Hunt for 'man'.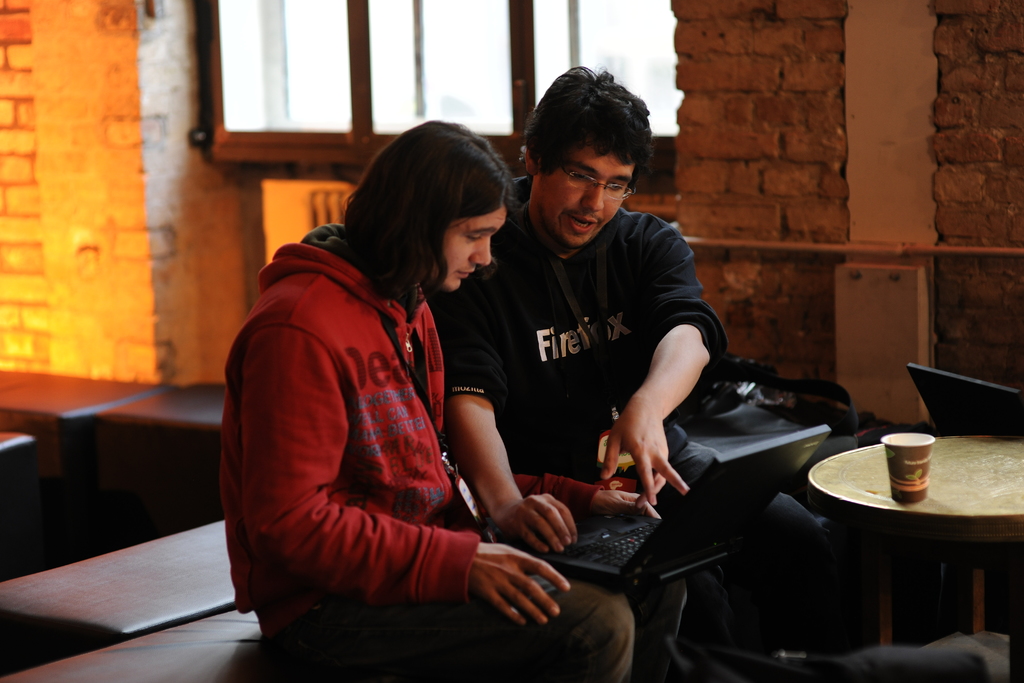
Hunted down at {"left": 426, "top": 65, "right": 837, "bottom": 682}.
